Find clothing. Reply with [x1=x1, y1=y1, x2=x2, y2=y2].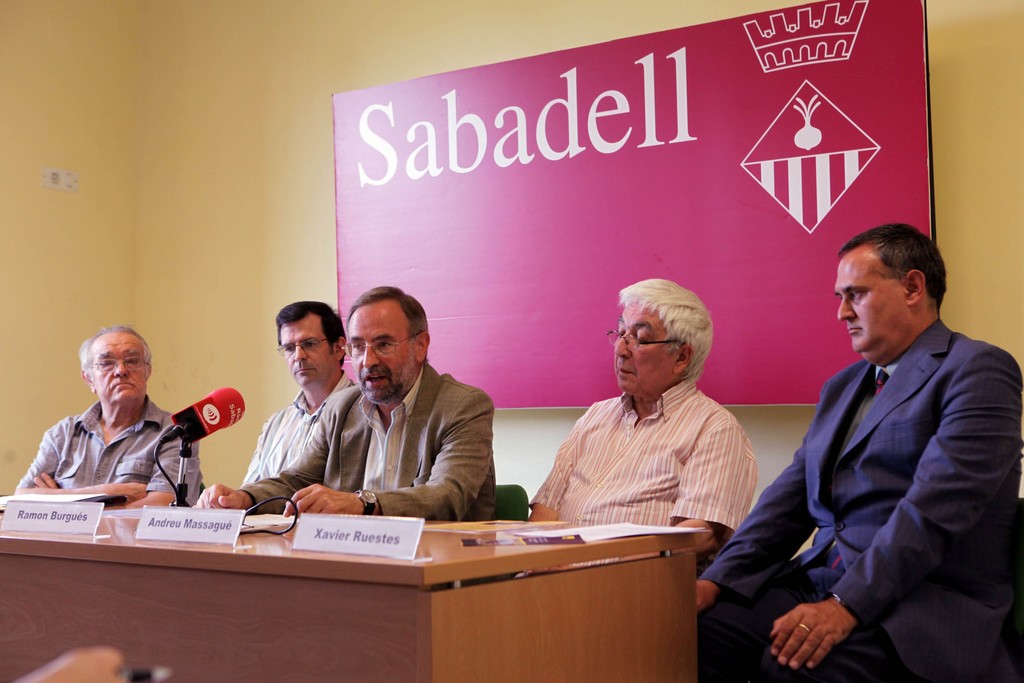
[x1=527, y1=380, x2=762, y2=527].
